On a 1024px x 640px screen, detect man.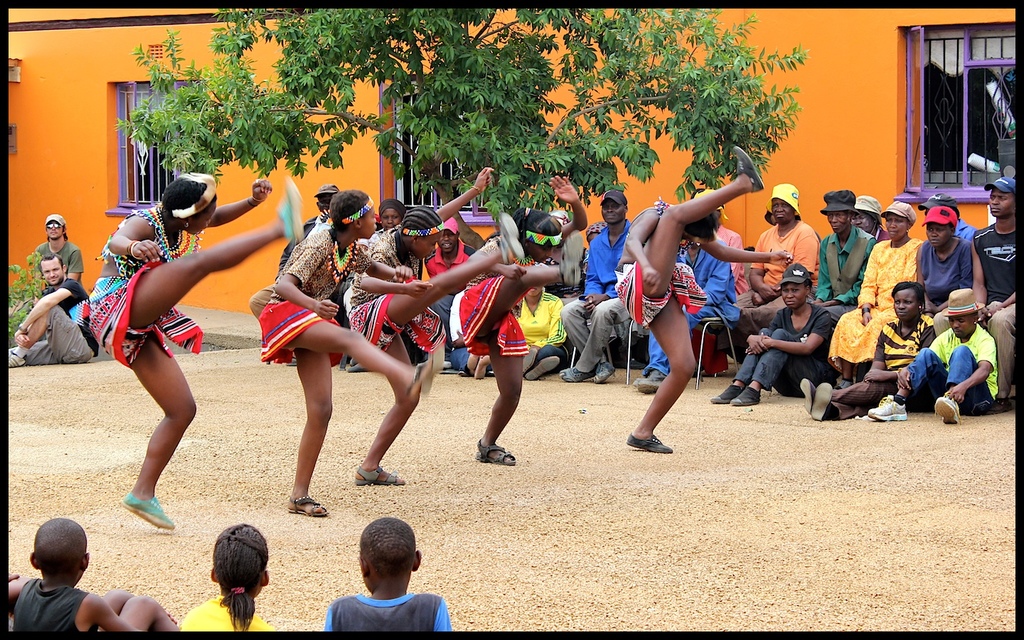
[x1=914, y1=195, x2=993, y2=308].
